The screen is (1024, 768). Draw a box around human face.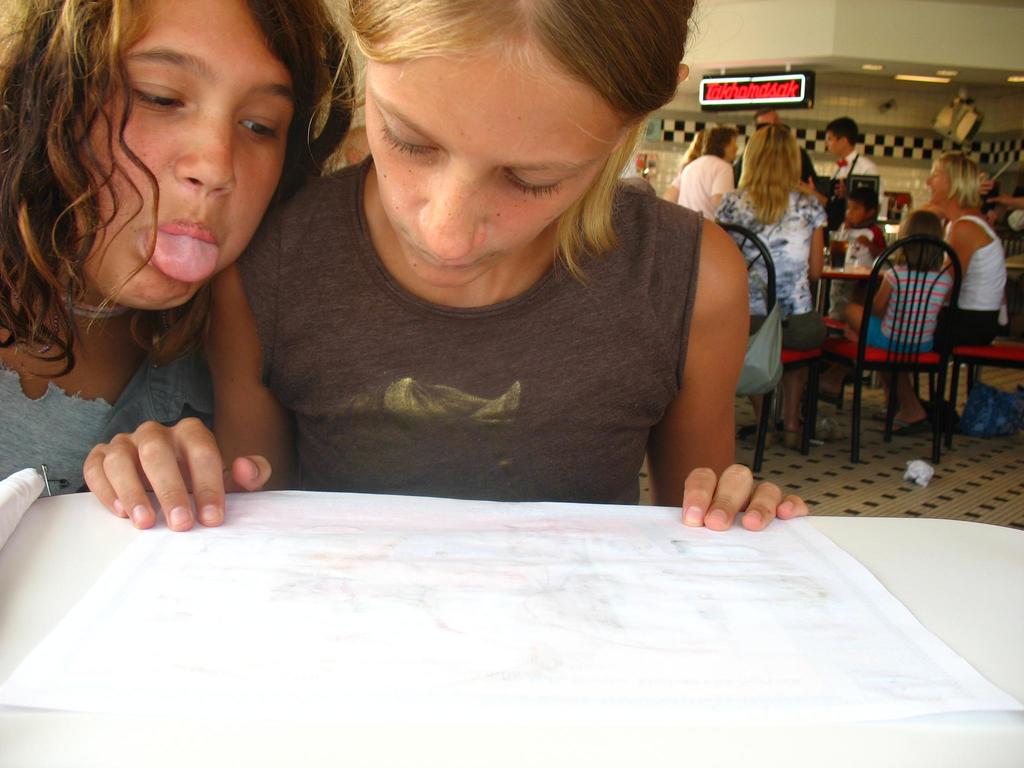
724, 135, 738, 161.
